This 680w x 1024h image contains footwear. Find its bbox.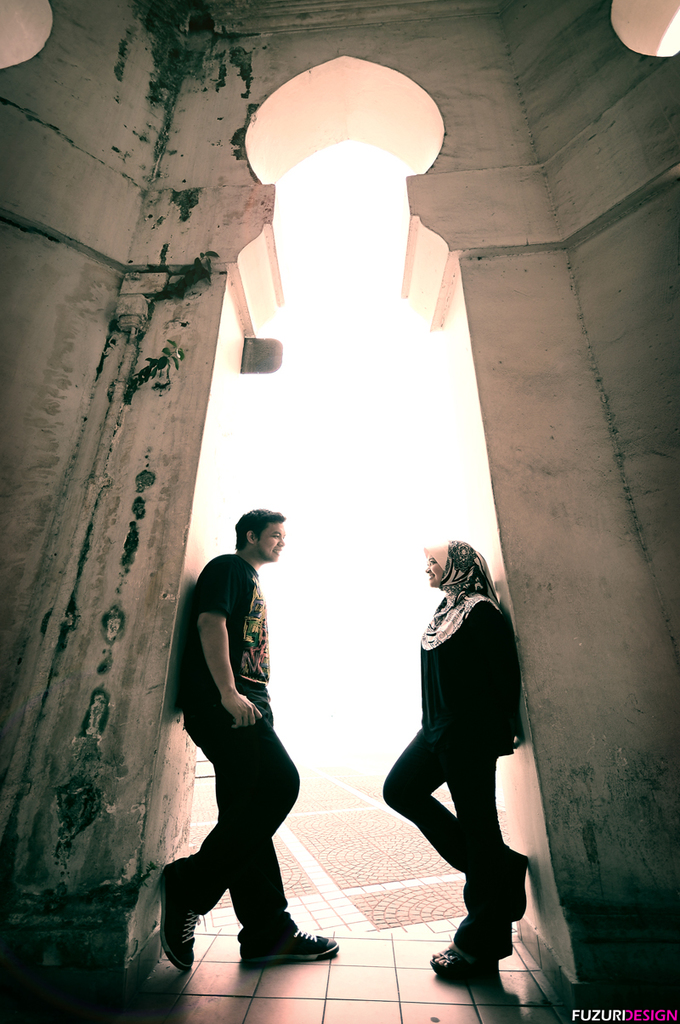
left=420, top=939, right=489, bottom=981.
